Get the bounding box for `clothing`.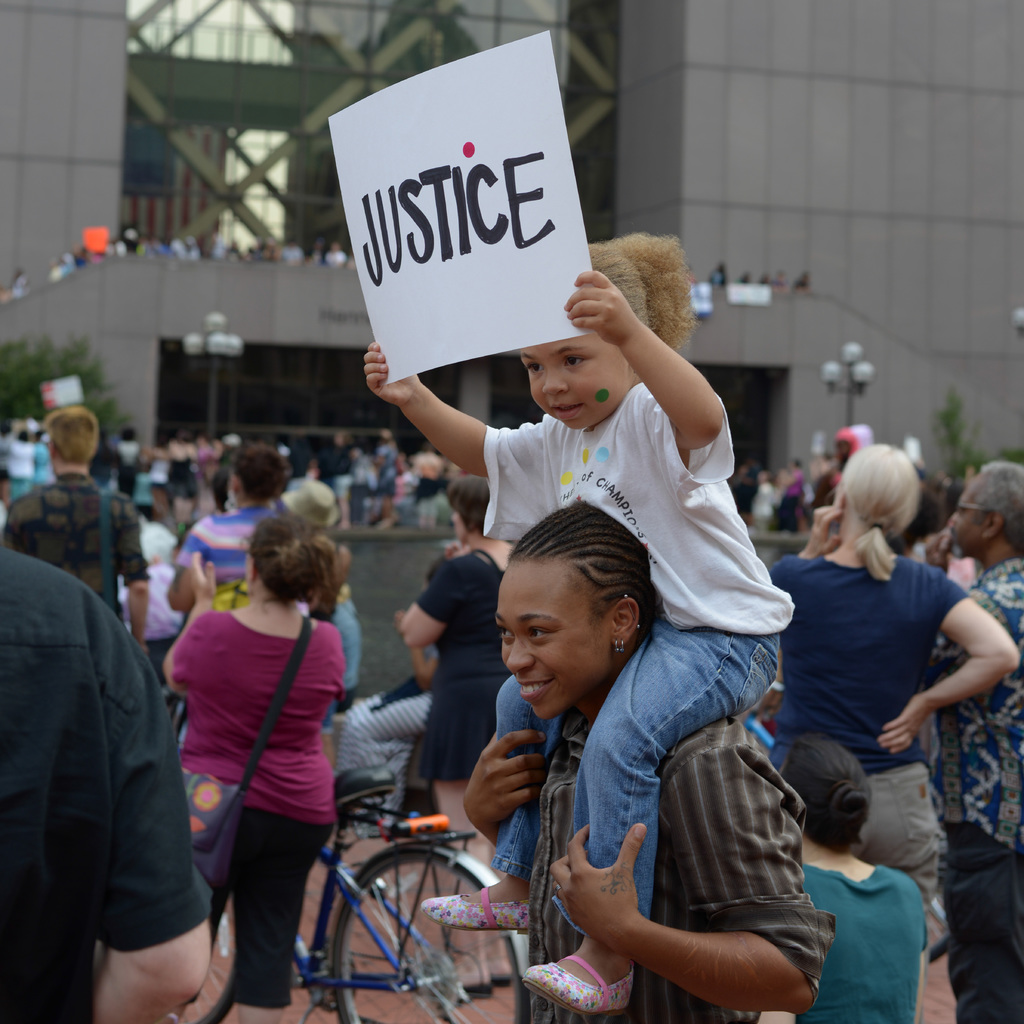
<box>179,500,275,598</box>.
